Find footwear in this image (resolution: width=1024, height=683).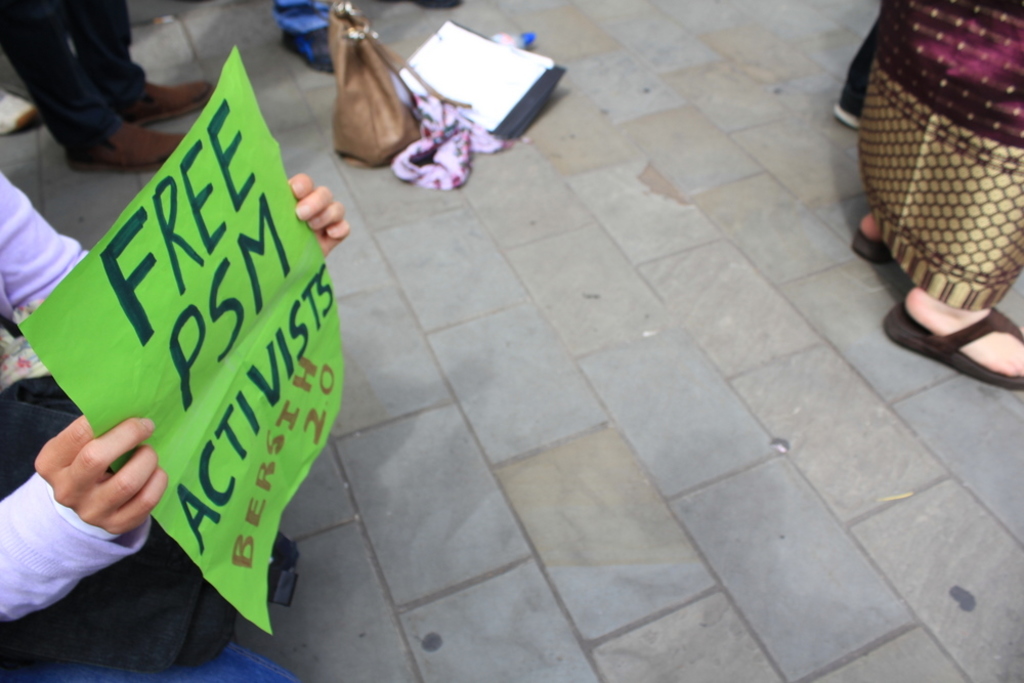
[left=0, top=92, right=39, bottom=134].
